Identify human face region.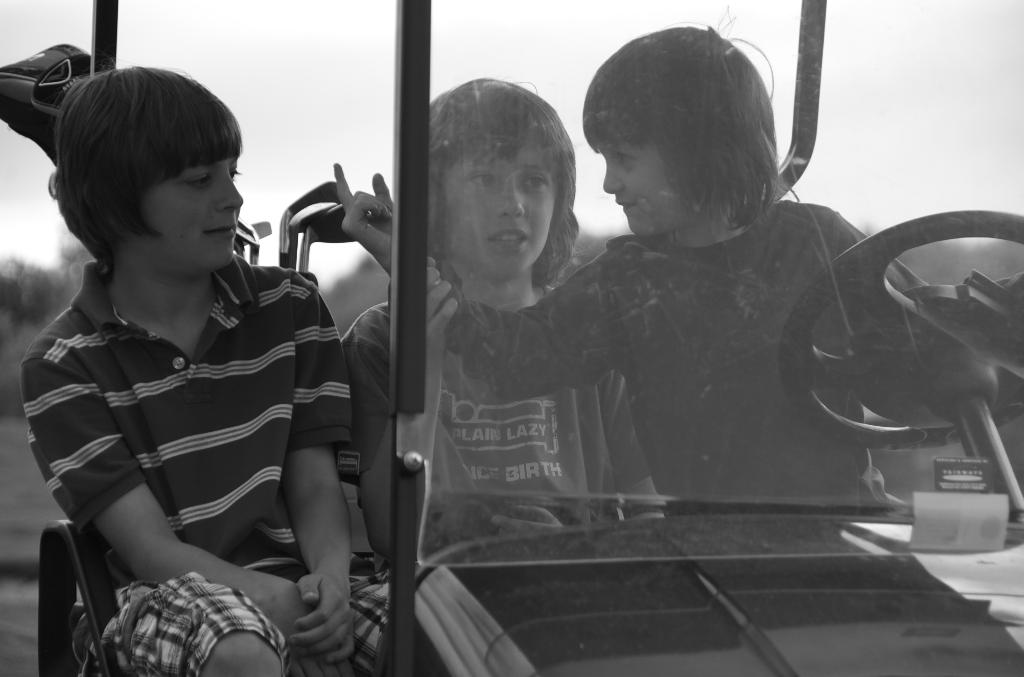
Region: BBox(123, 155, 245, 269).
